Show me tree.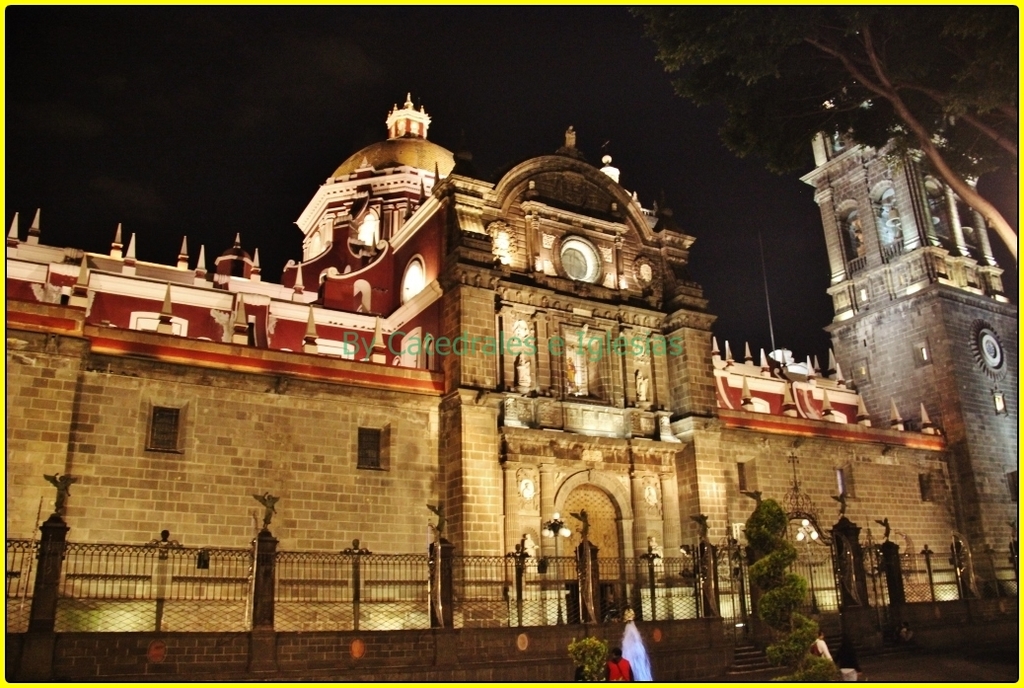
tree is here: 734/495/836/687.
